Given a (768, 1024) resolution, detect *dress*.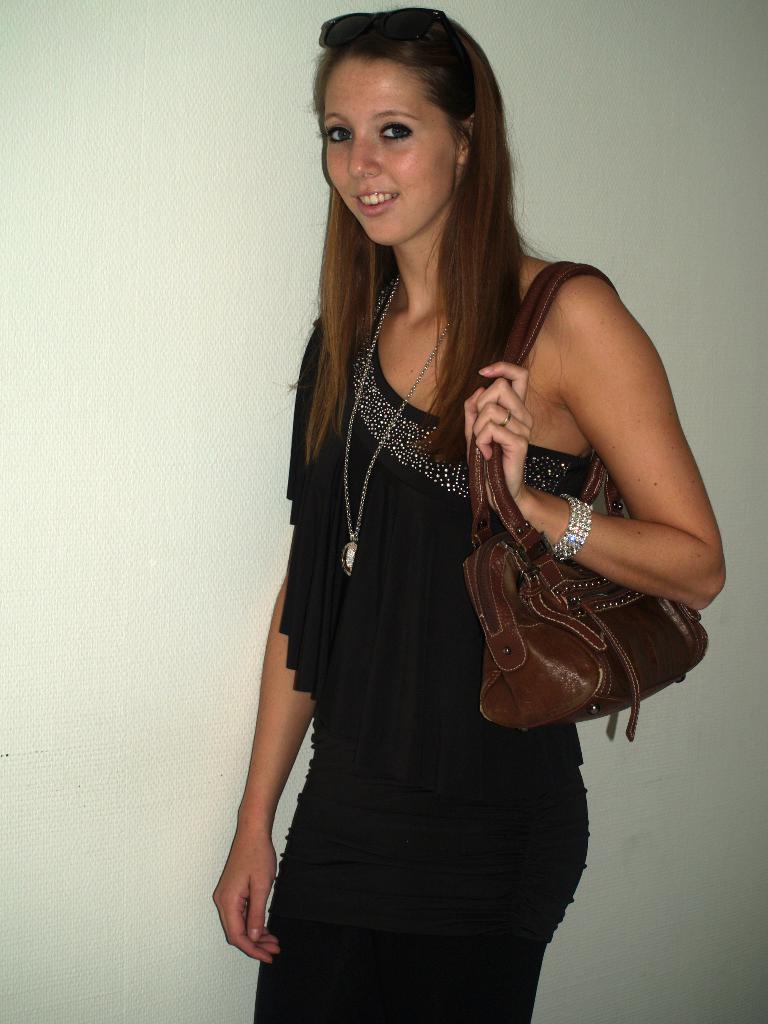
(x1=248, y1=278, x2=595, y2=1022).
